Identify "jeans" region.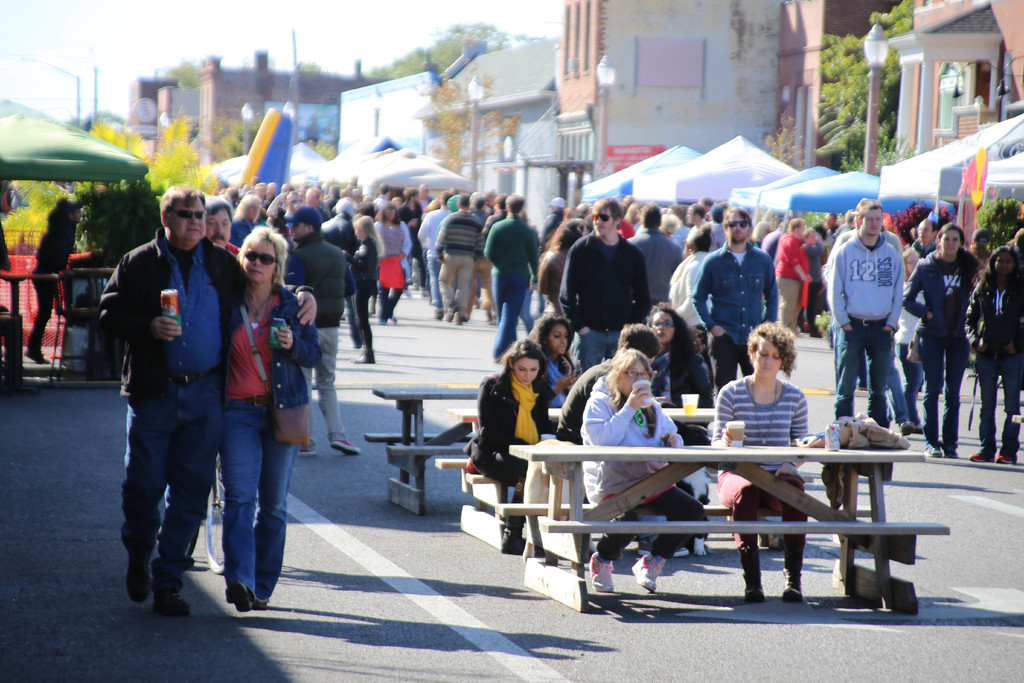
Region: 898 345 925 400.
